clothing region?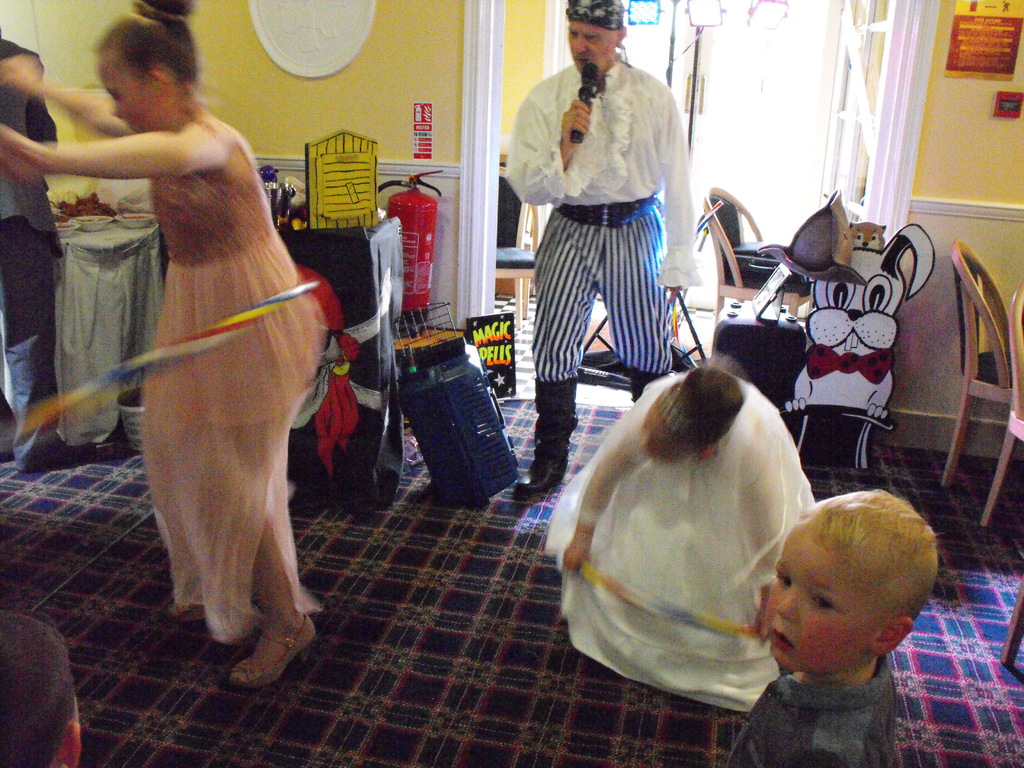
[left=714, top=653, right=896, bottom=766]
